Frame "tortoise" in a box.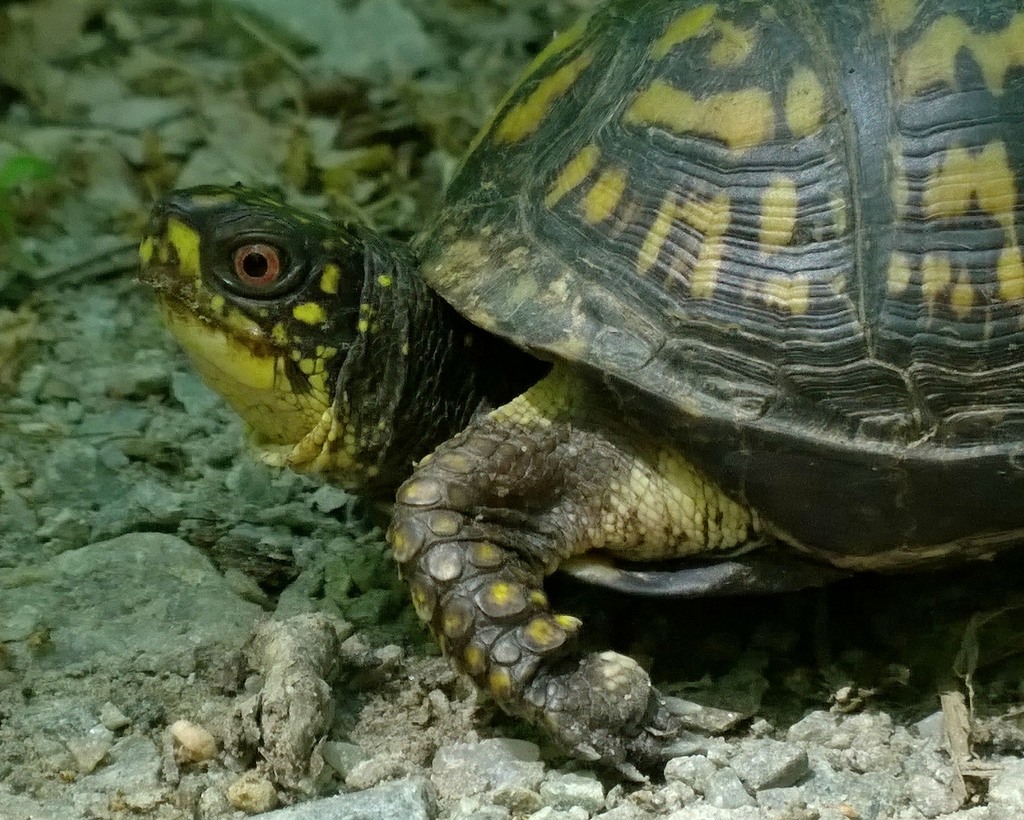
{"left": 139, "top": 0, "right": 1023, "bottom": 770}.
